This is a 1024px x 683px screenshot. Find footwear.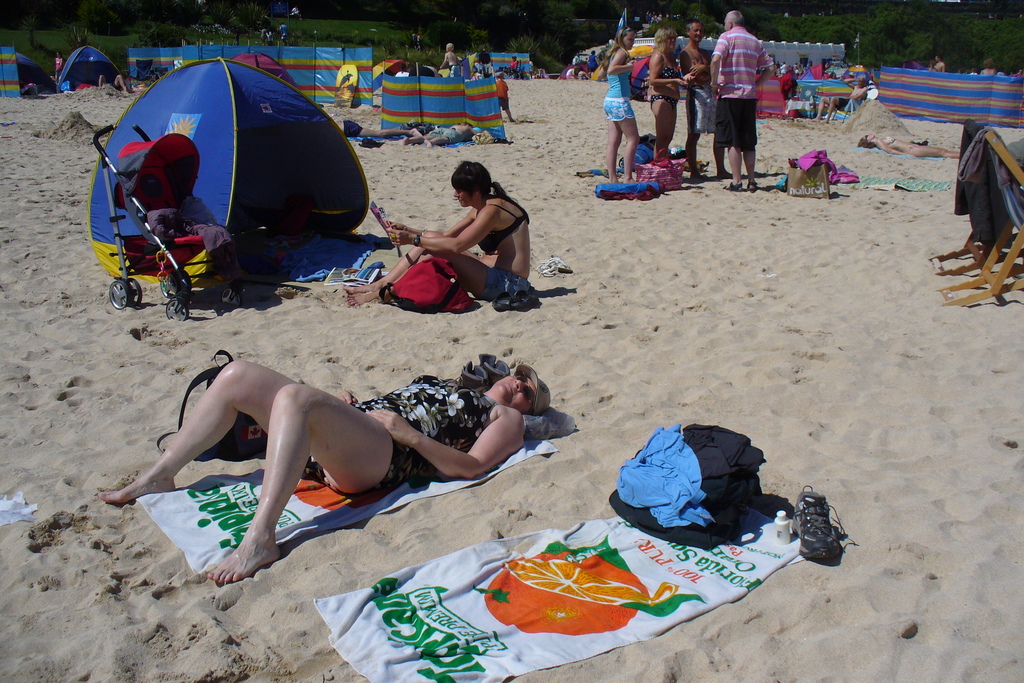
Bounding box: <bbox>745, 176, 760, 193</bbox>.
